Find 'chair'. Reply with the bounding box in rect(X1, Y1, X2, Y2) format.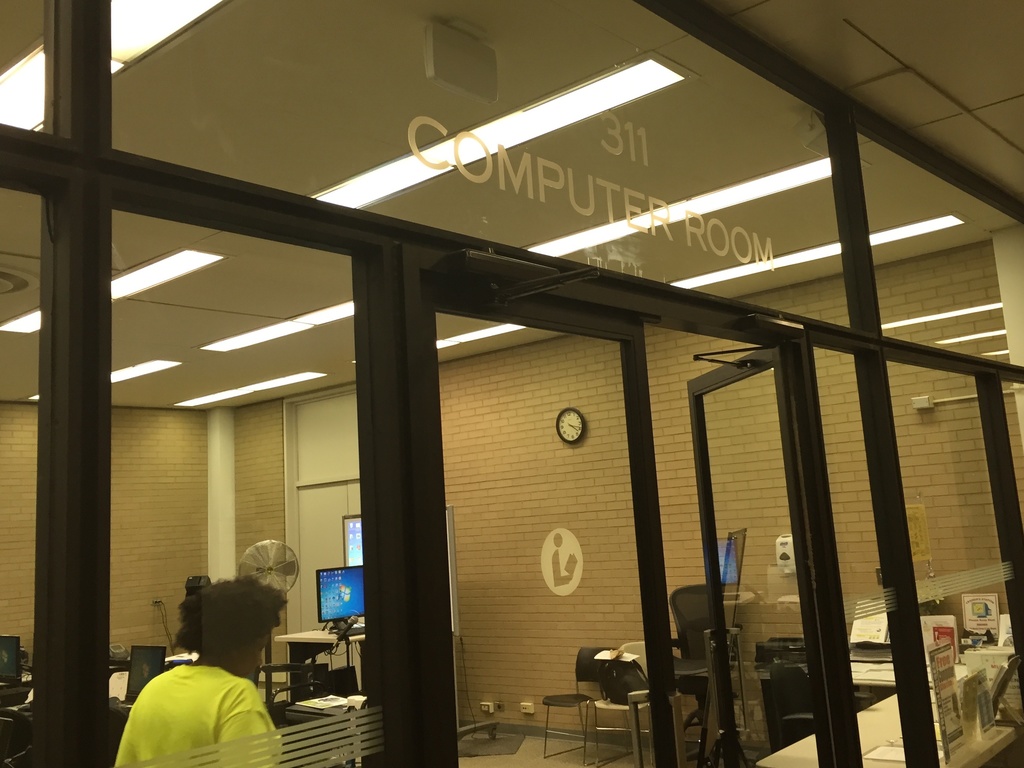
rect(669, 580, 740, 759).
